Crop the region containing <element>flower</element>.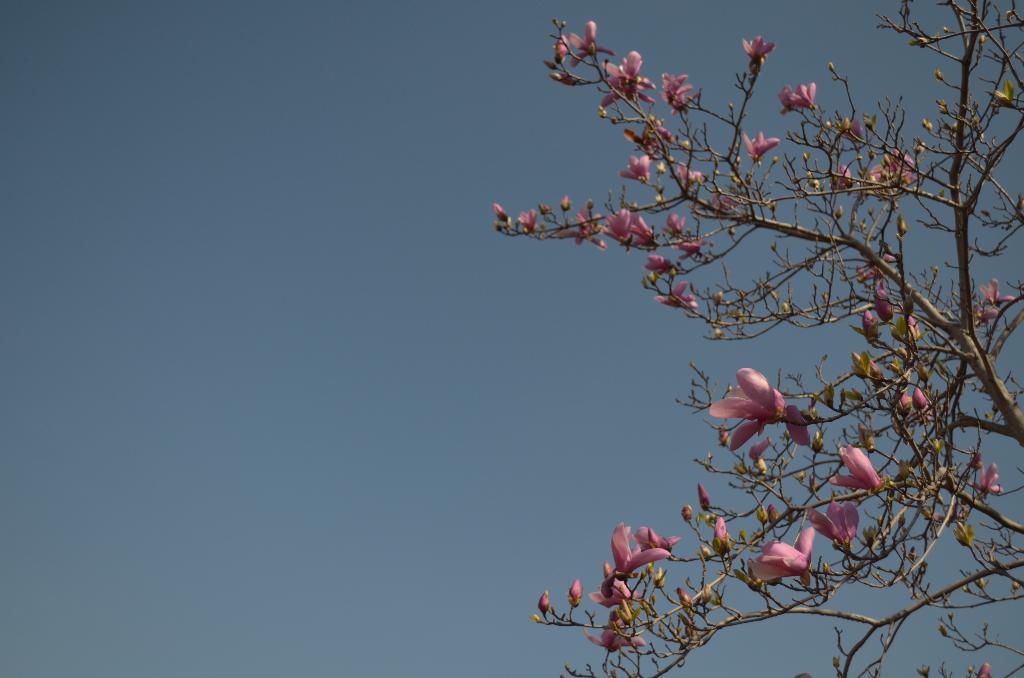
Crop region: box=[696, 480, 714, 513].
